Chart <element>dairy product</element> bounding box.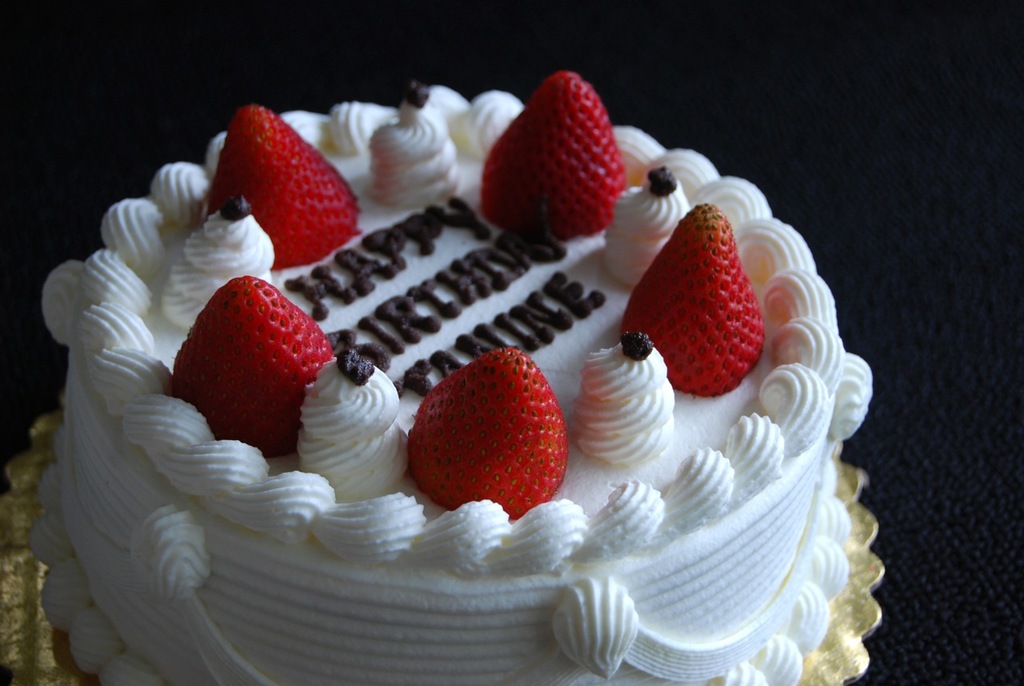
Charted: BBox(28, 84, 878, 685).
